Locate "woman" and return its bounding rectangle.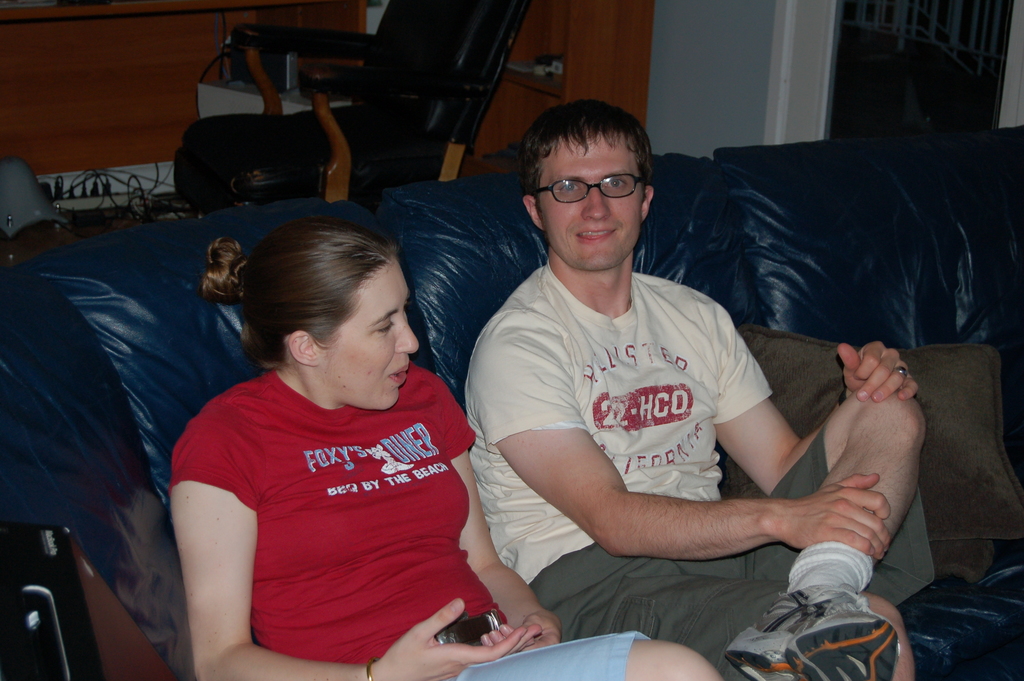
detection(149, 194, 518, 664).
